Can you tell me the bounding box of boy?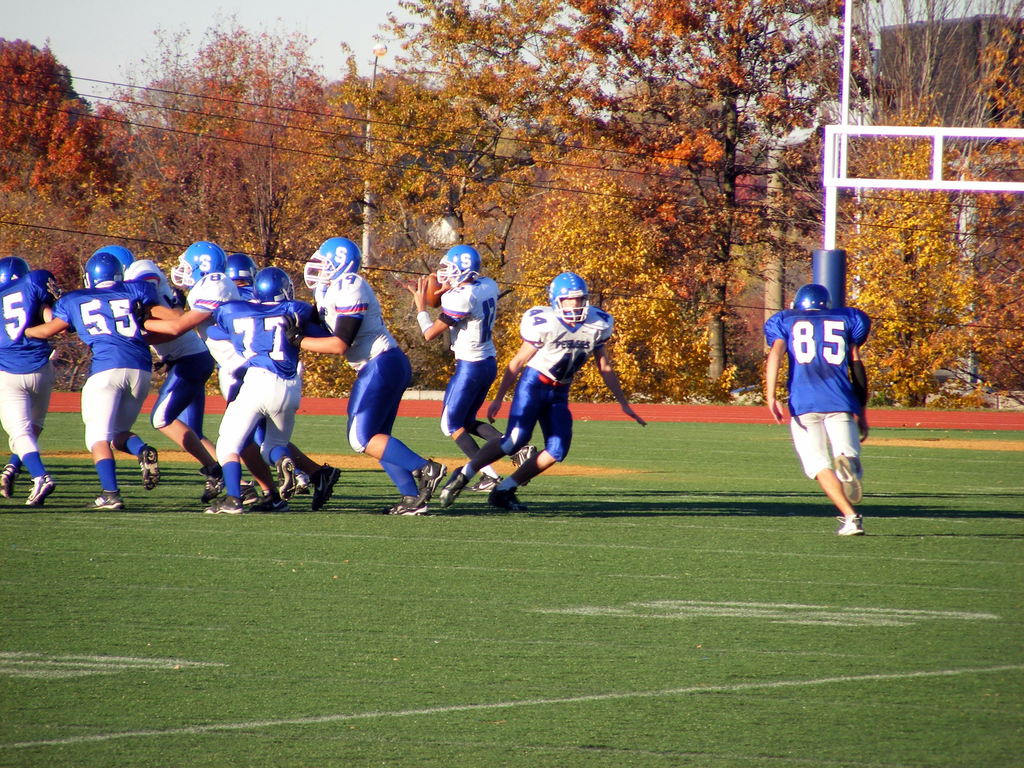
l=303, t=248, r=433, b=516.
